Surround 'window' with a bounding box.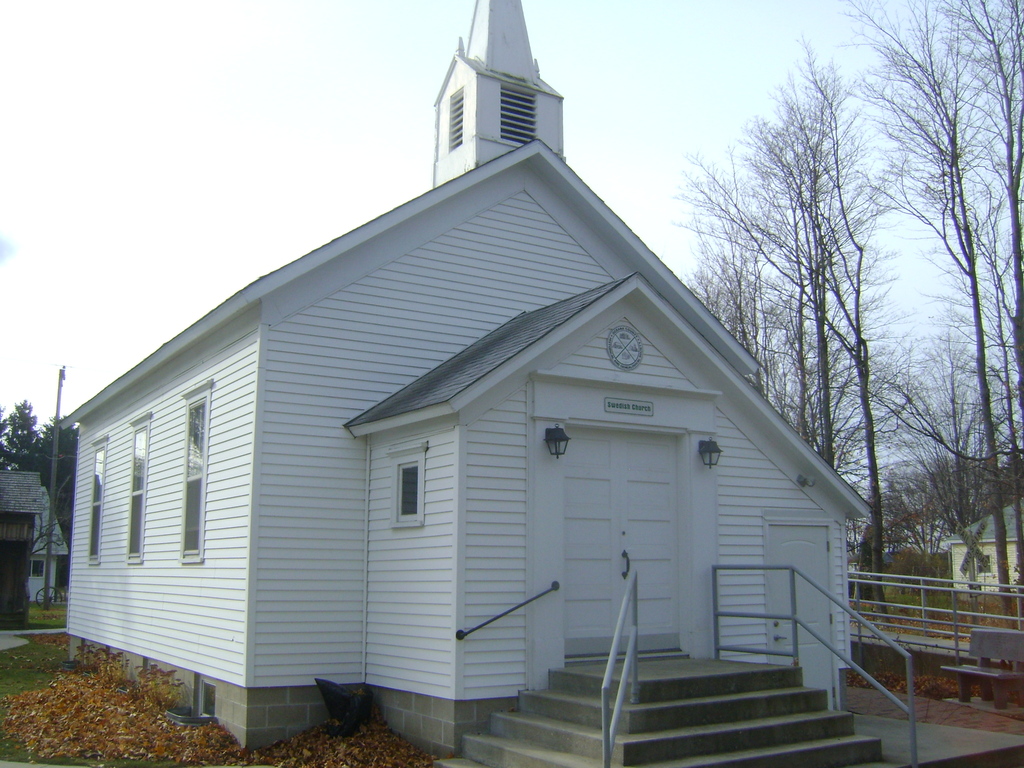
176/374/214/563.
